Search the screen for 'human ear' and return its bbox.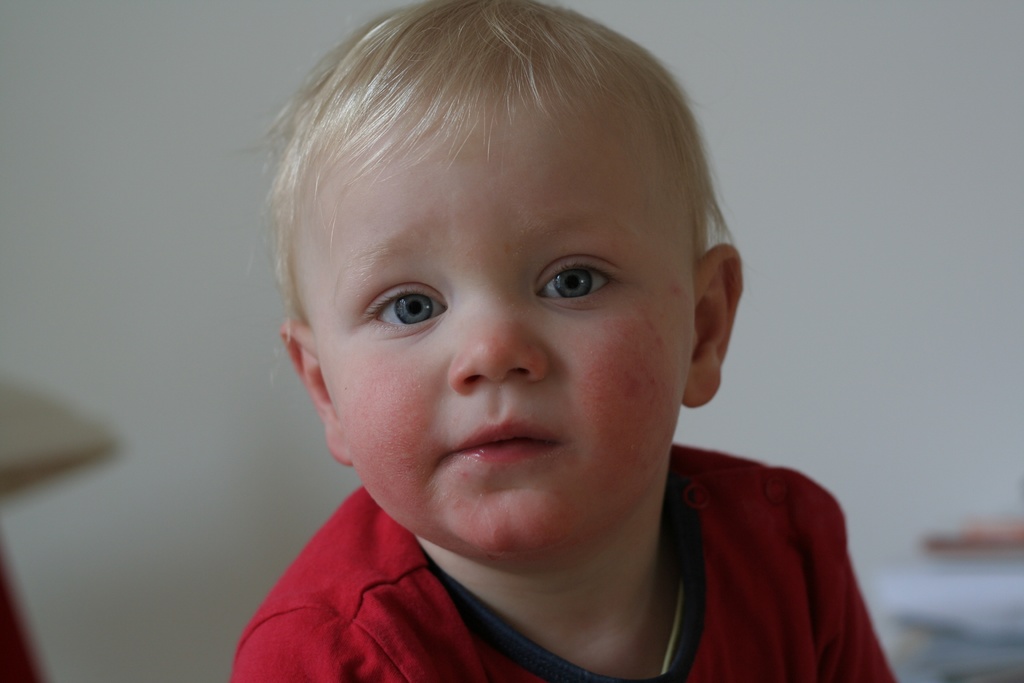
Found: l=682, t=245, r=745, b=407.
